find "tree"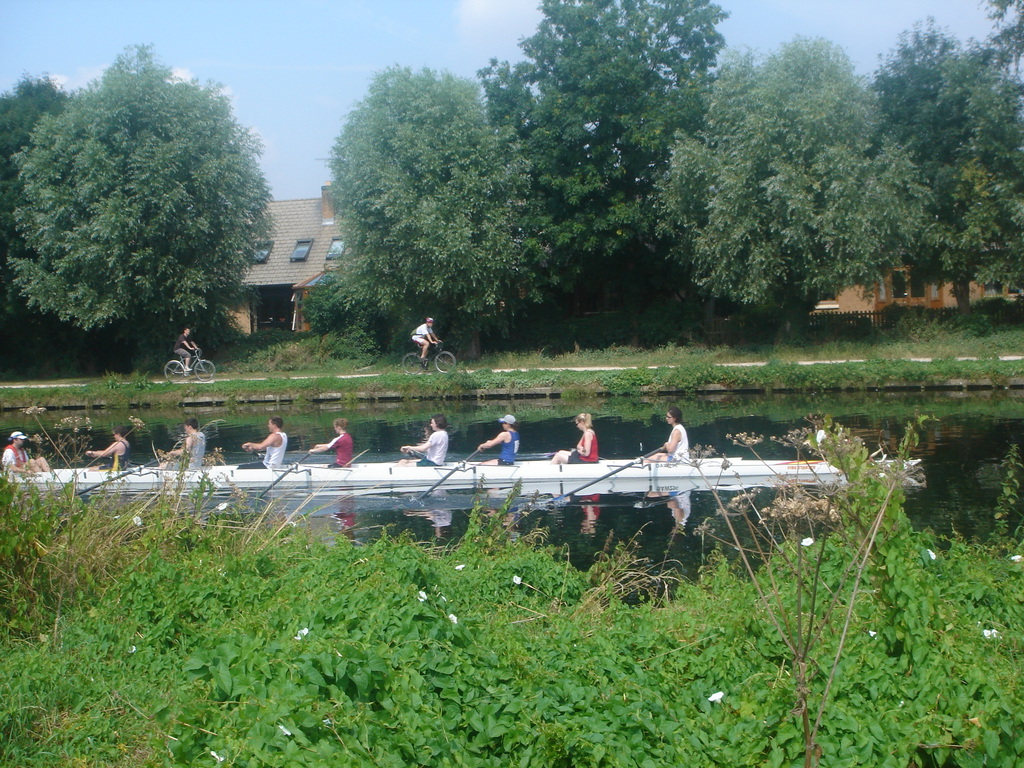
300 63 583 367
